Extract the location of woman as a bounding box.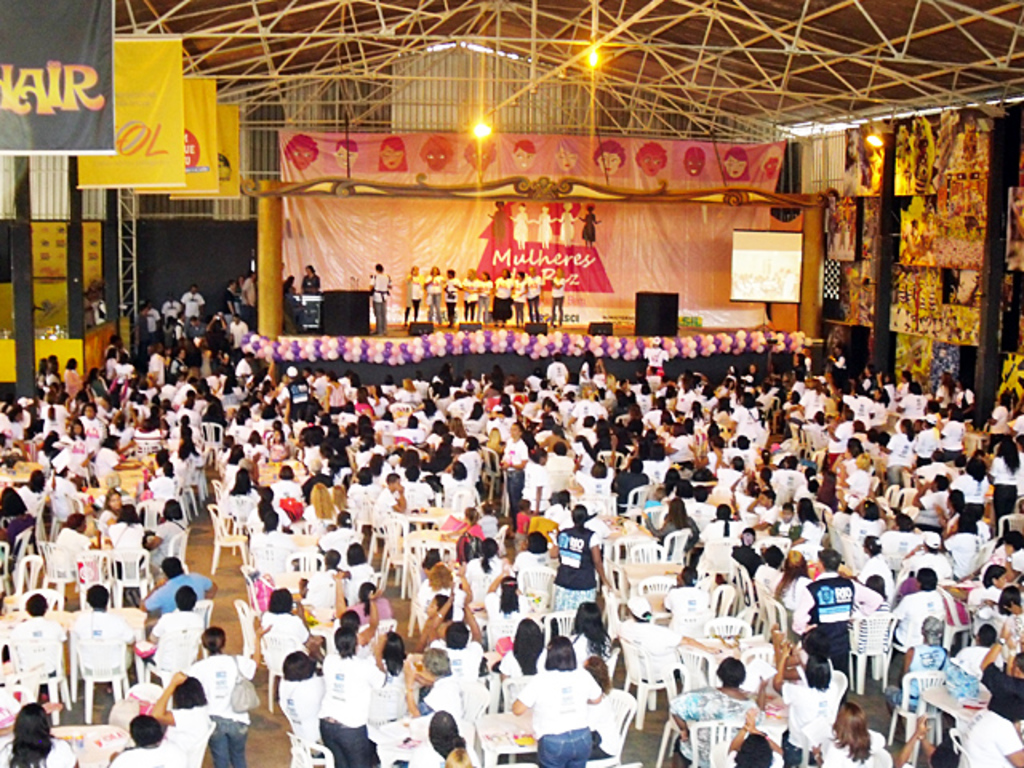
bbox=[42, 390, 67, 427].
